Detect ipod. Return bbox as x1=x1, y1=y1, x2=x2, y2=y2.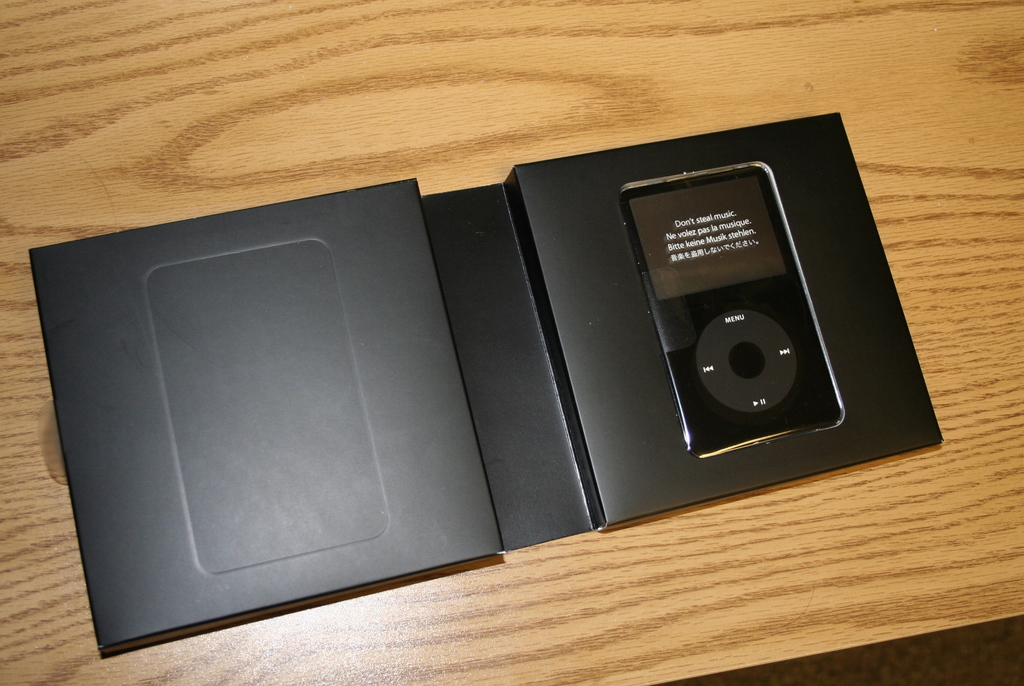
x1=617, y1=165, x2=843, y2=457.
